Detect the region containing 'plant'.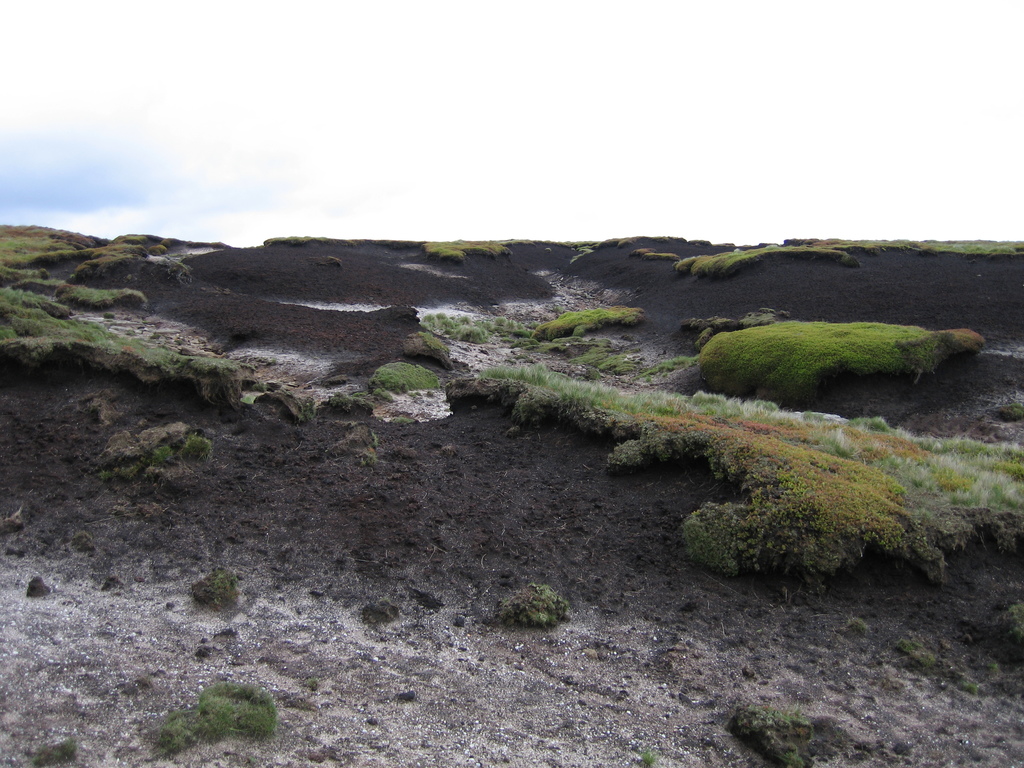
<bbox>186, 431, 212, 461</bbox>.
